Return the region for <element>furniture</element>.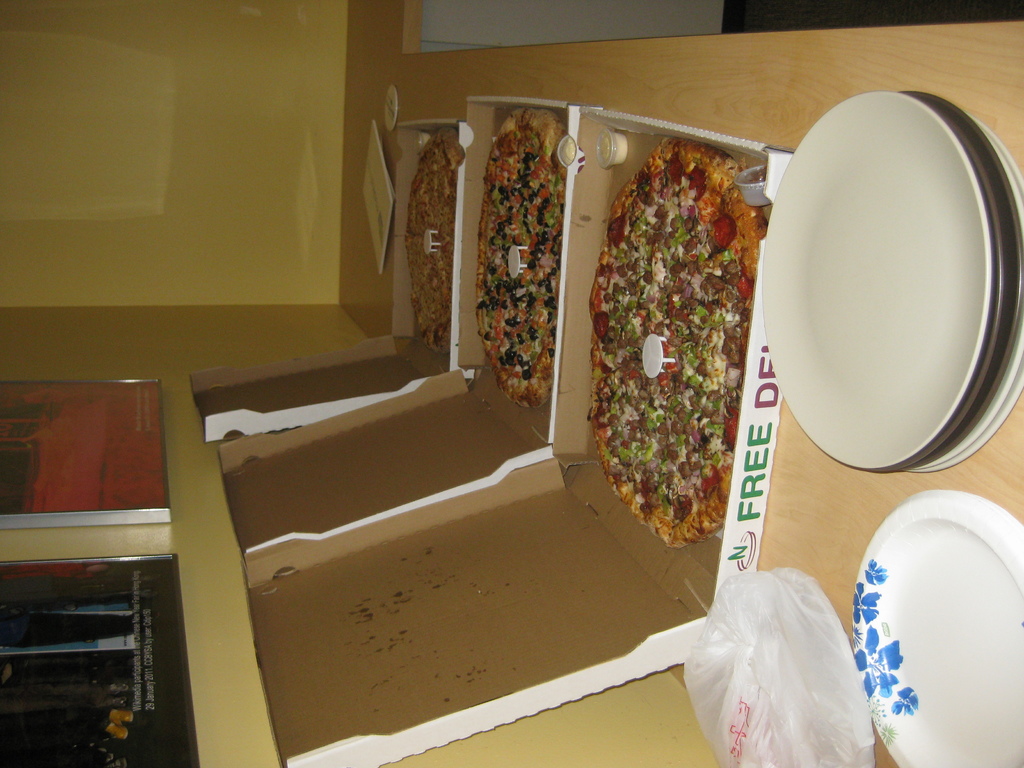
(left=338, top=0, right=1023, bottom=767).
